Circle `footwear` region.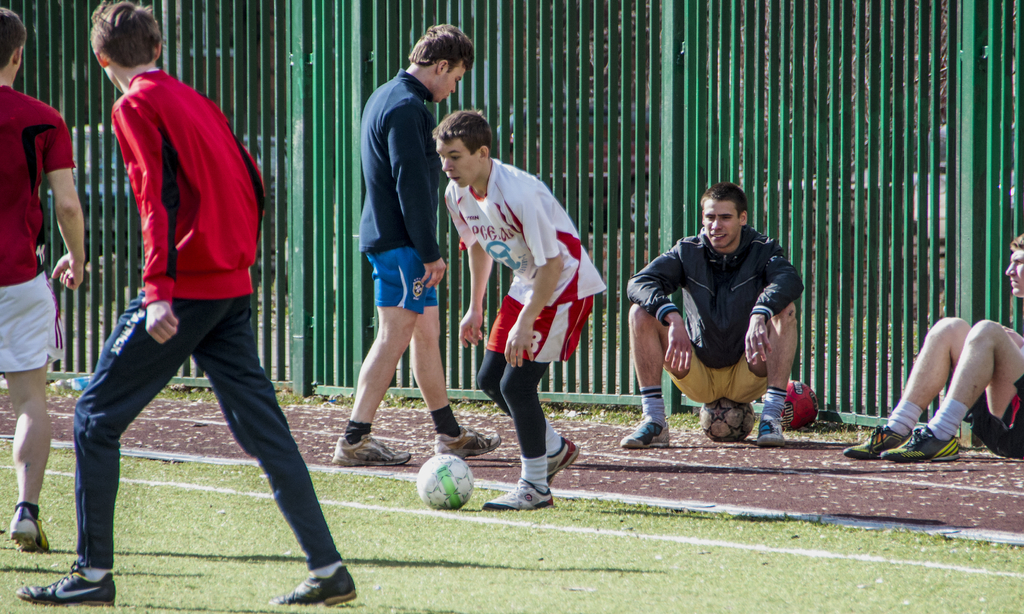
Region: [548, 435, 582, 485].
